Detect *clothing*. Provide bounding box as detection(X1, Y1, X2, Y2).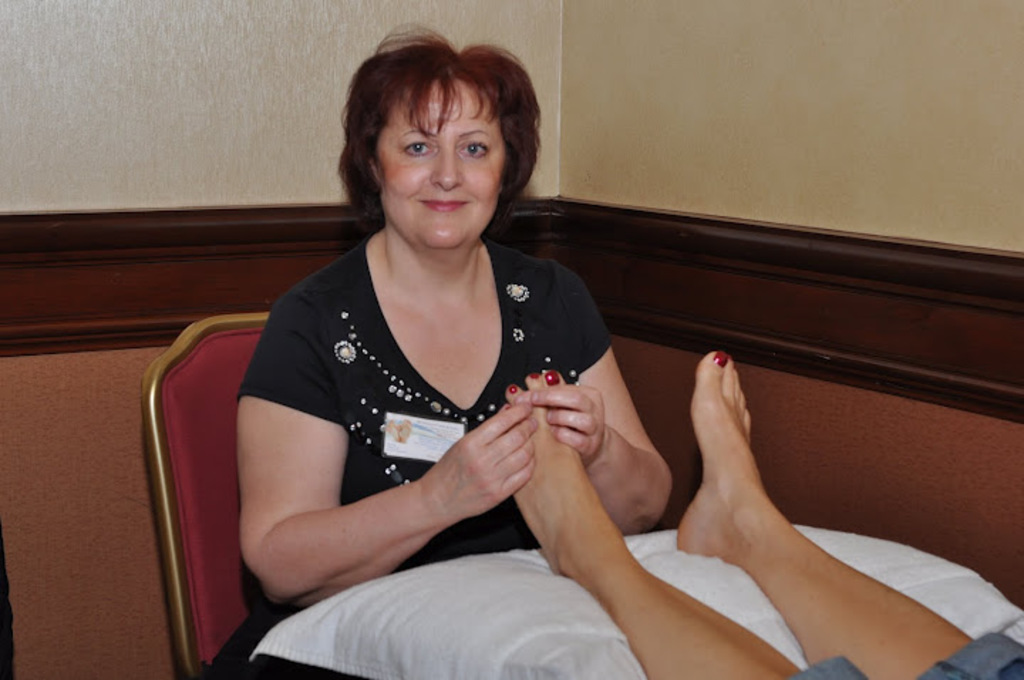
detection(229, 206, 643, 602).
